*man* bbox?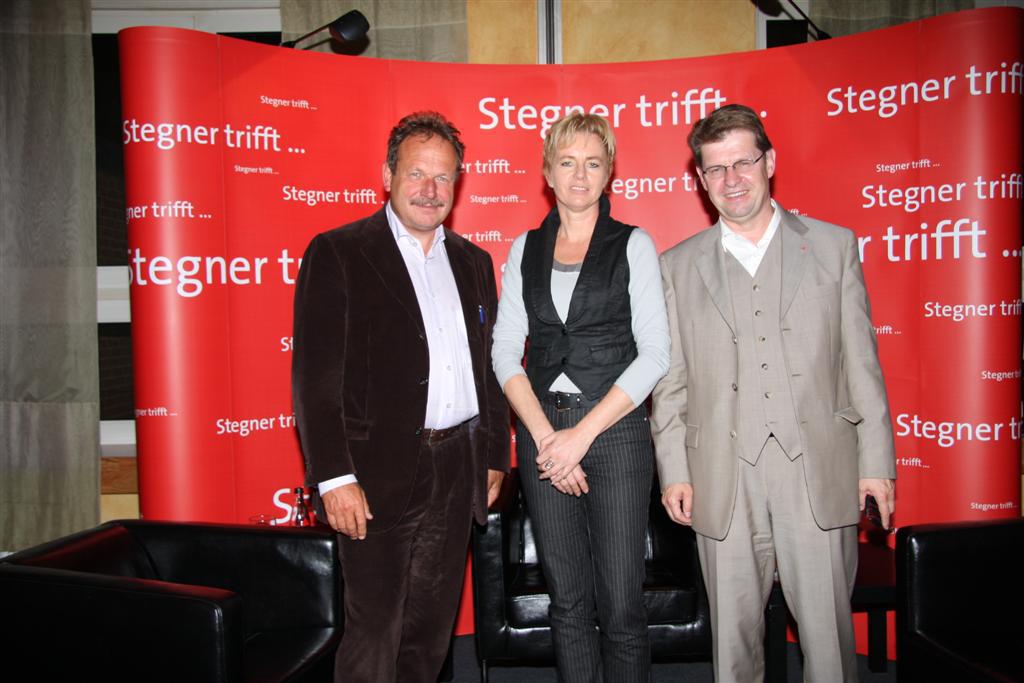
(284, 105, 516, 663)
